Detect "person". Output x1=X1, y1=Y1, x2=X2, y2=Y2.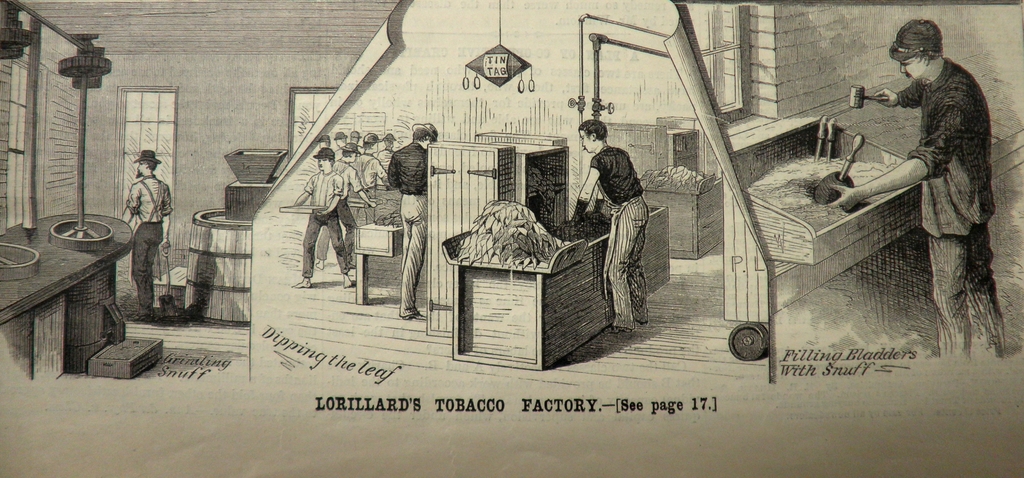
x1=291, y1=152, x2=351, y2=299.
